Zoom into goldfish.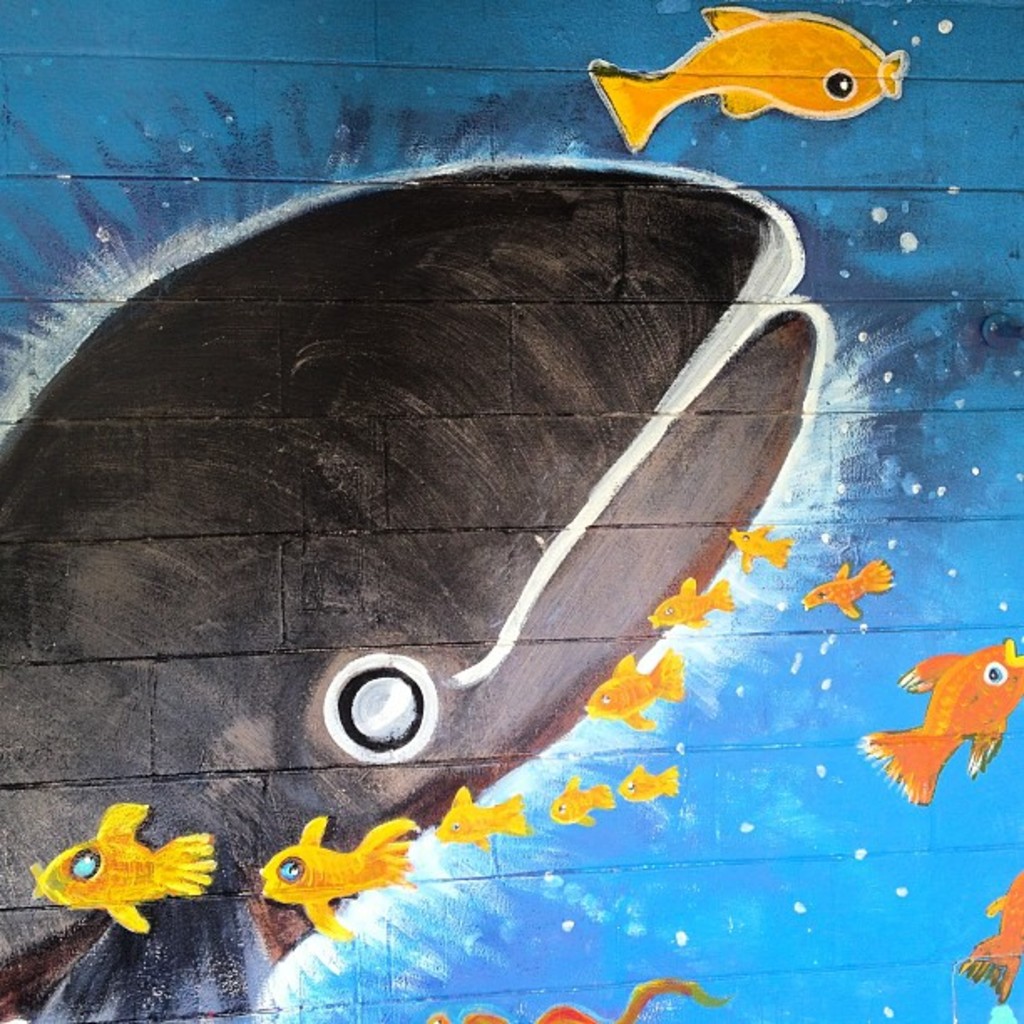
Zoom target: pyautogui.locateOnScreen(432, 785, 529, 852).
